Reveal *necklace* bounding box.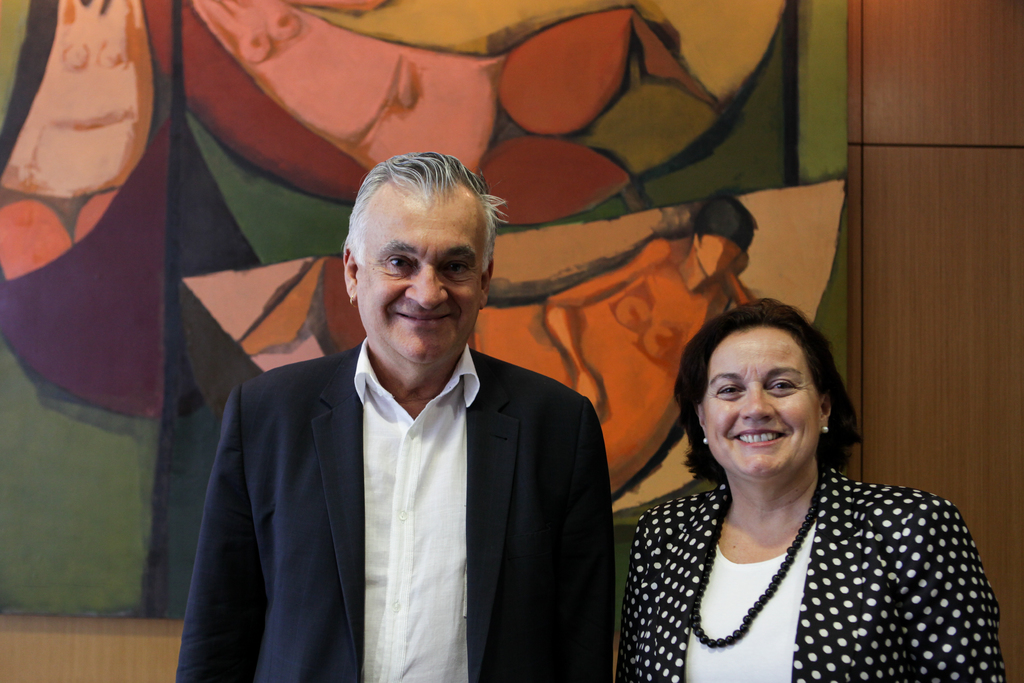
Revealed: l=683, t=479, r=822, b=649.
